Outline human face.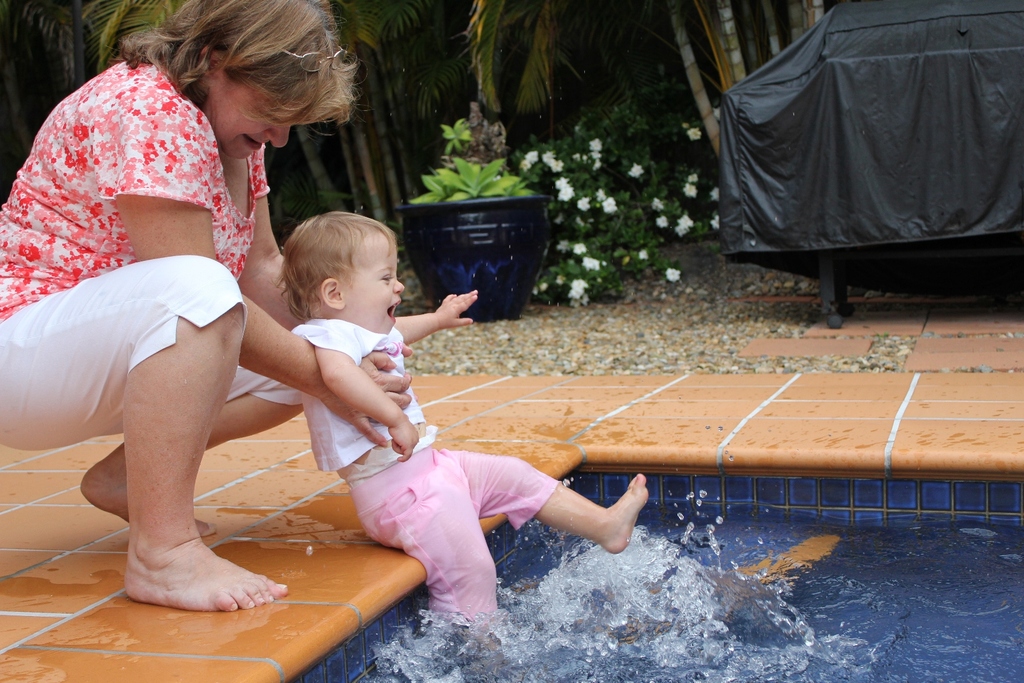
Outline: (207,73,307,161).
